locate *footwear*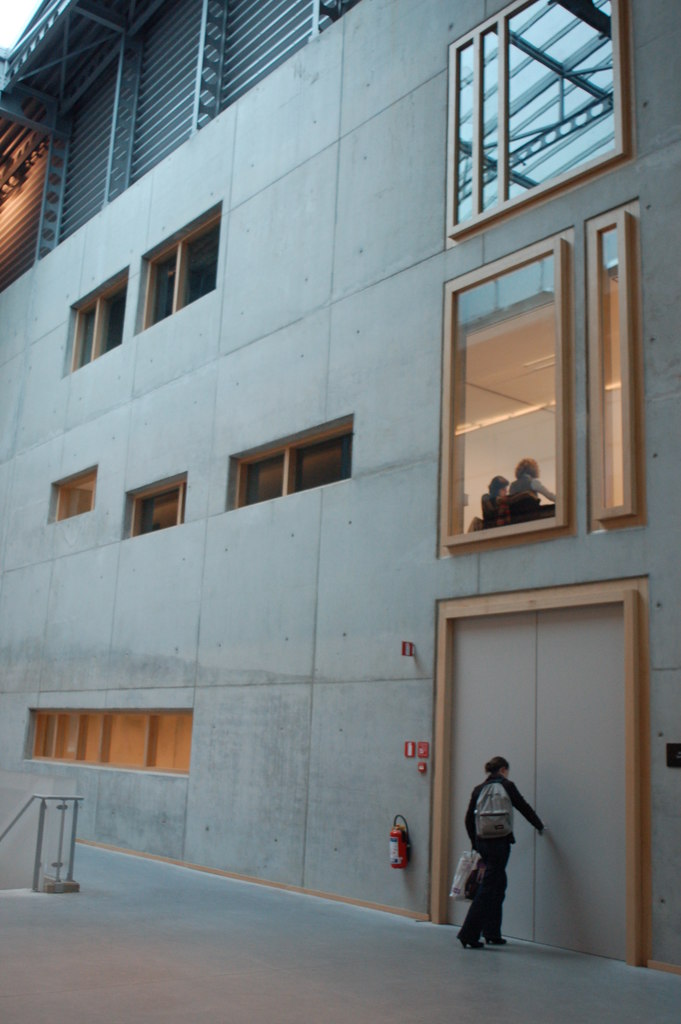
left=455, top=939, right=485, bottom=953
